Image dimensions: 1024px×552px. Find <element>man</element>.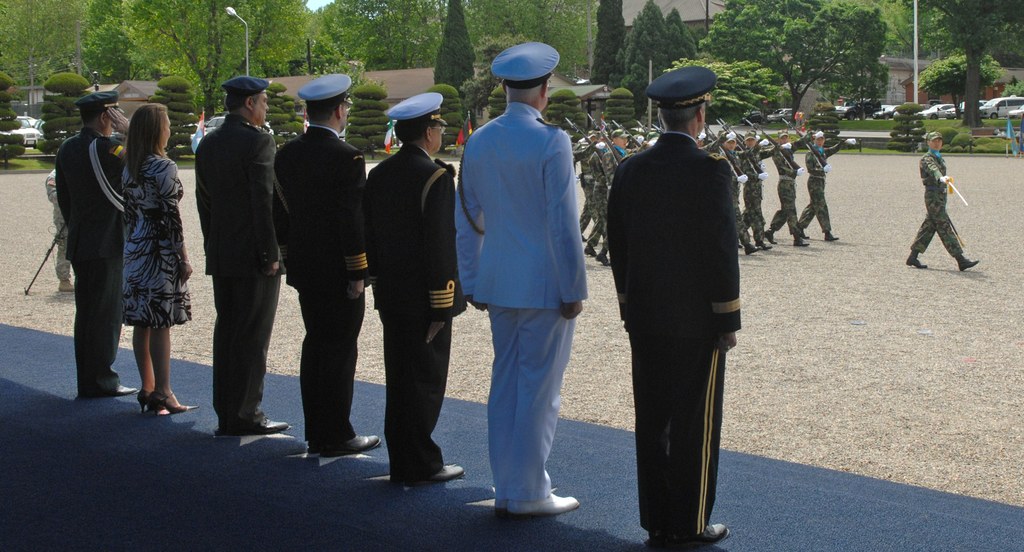
l=757, t=127, r=812, b=259.
